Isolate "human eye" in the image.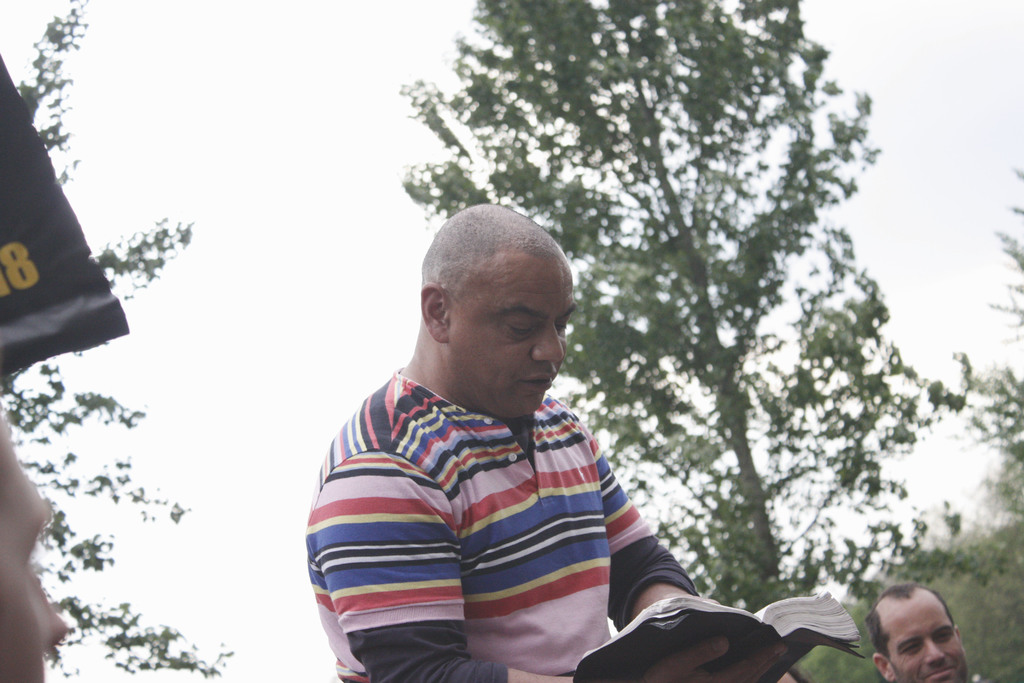
Isolated region: 553,317,570,334.
